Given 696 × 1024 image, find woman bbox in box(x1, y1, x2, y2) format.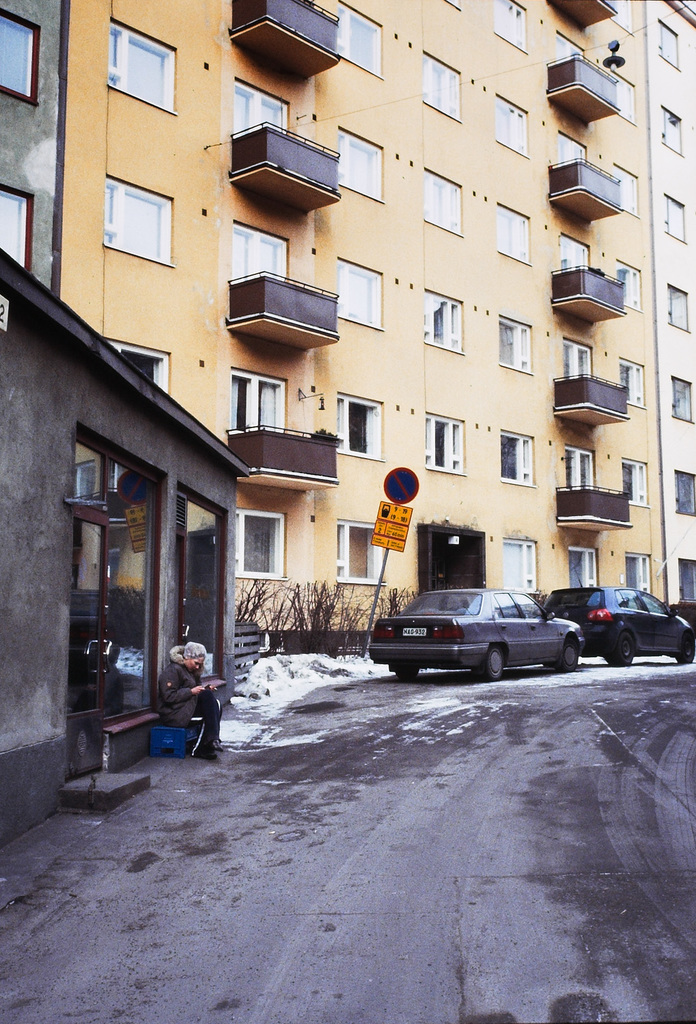
box(157, 642, 222, 761).
